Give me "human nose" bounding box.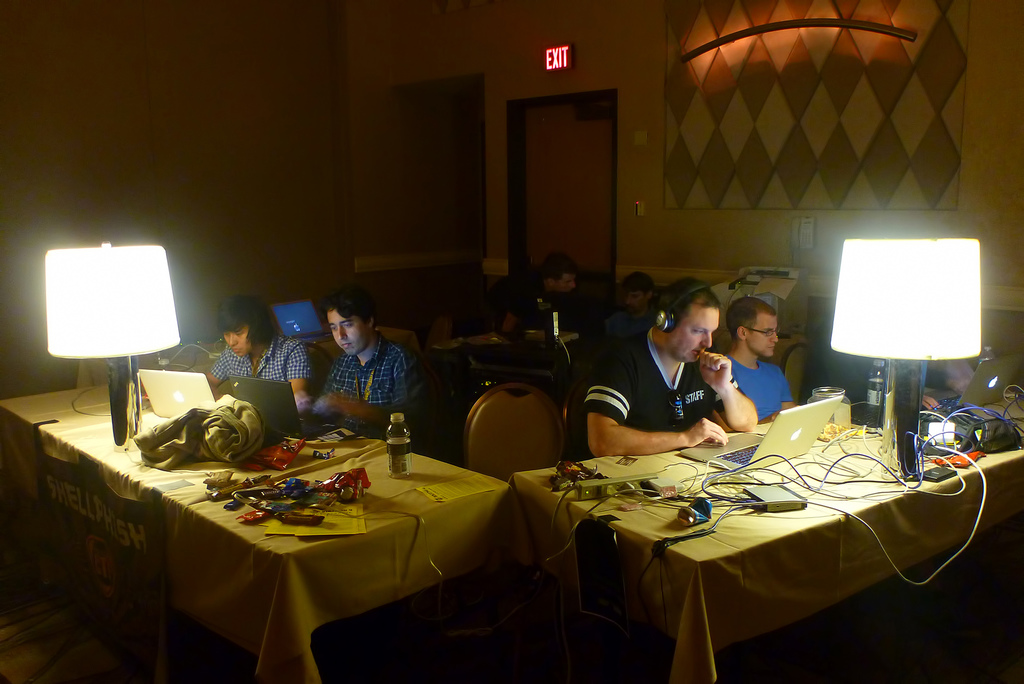
detection(228, 332, 240, 347).
